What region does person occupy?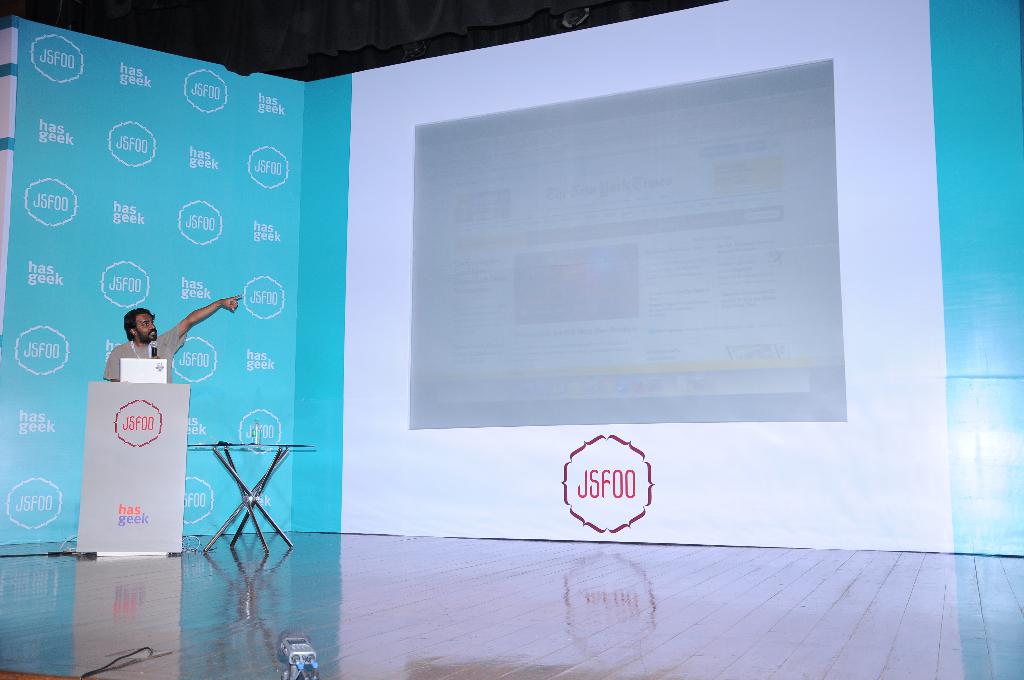
rect(106, 280, 244, 394).
